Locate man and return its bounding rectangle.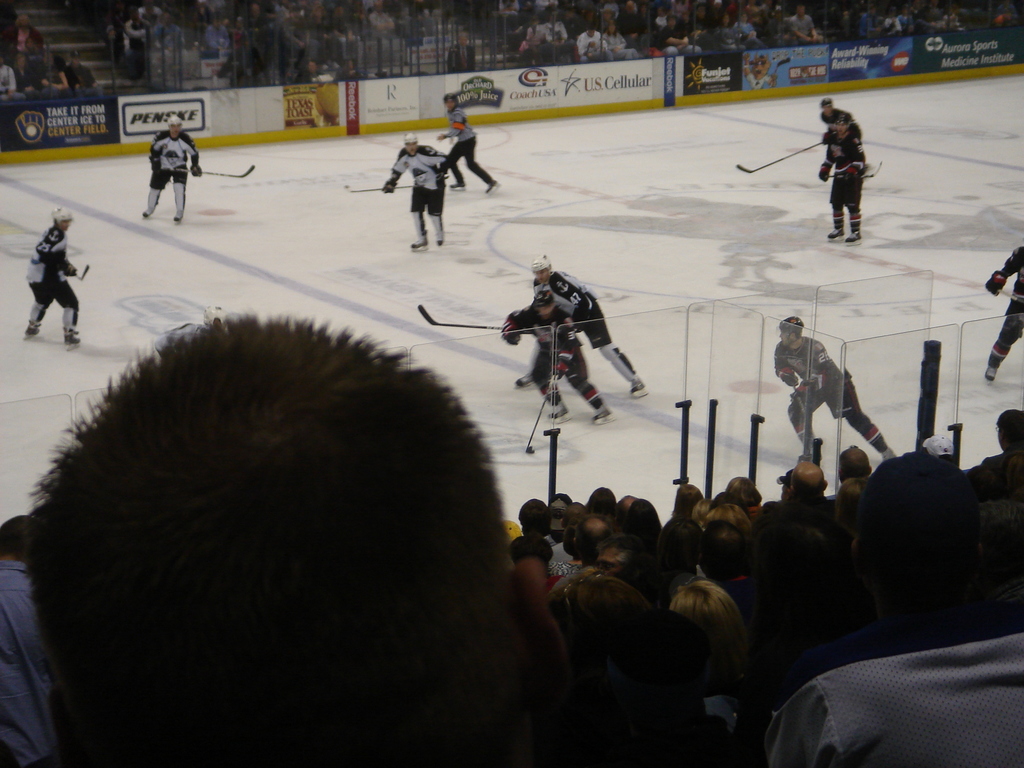
bbox=[504, 282, 612, 433].
